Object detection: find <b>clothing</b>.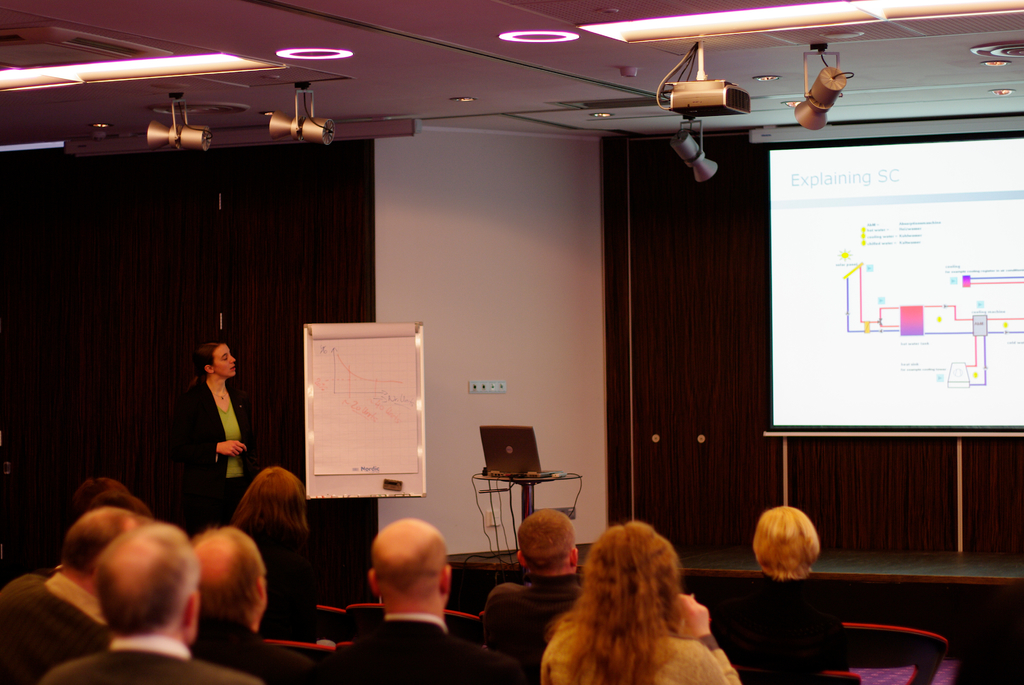
[712, 574, 849, 675].
